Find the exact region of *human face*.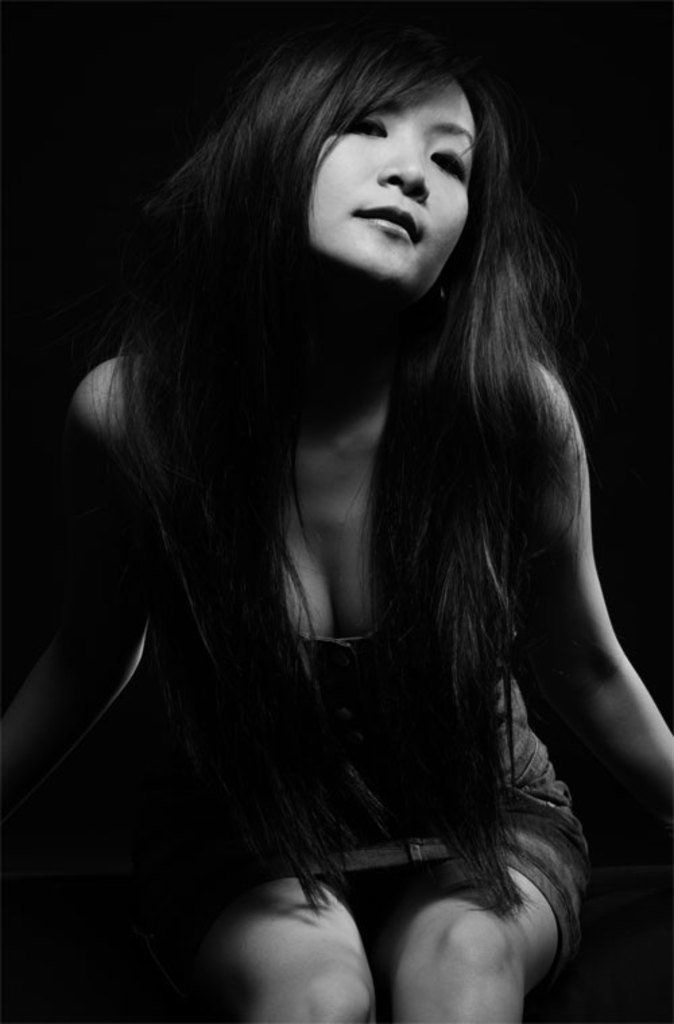
Exact region: {"x1": 307, "y1": 77, "x2": 474, "y2": 295}.
